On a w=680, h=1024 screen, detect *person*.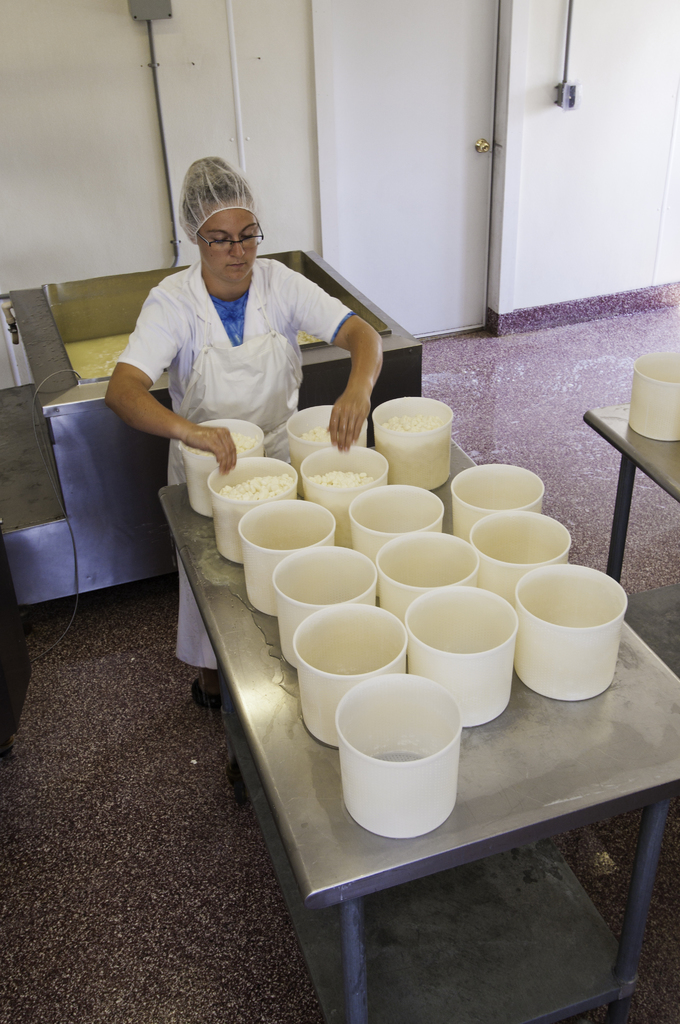
crop(106, 157, 385, 724).
